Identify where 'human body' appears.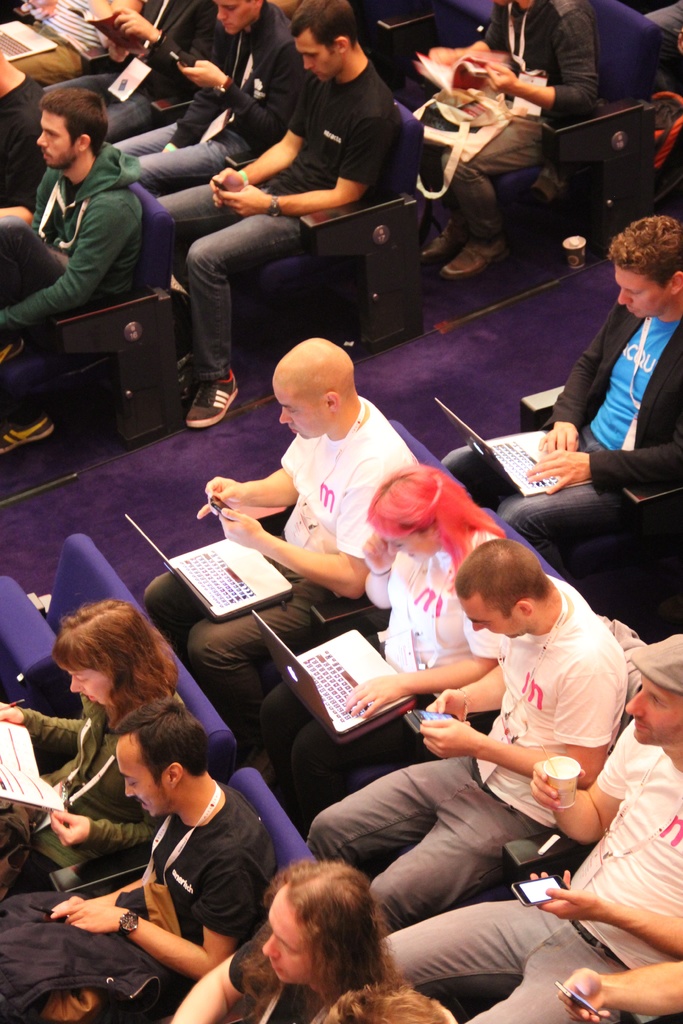
Appears at bbox=(436, 217, 682, 589).
